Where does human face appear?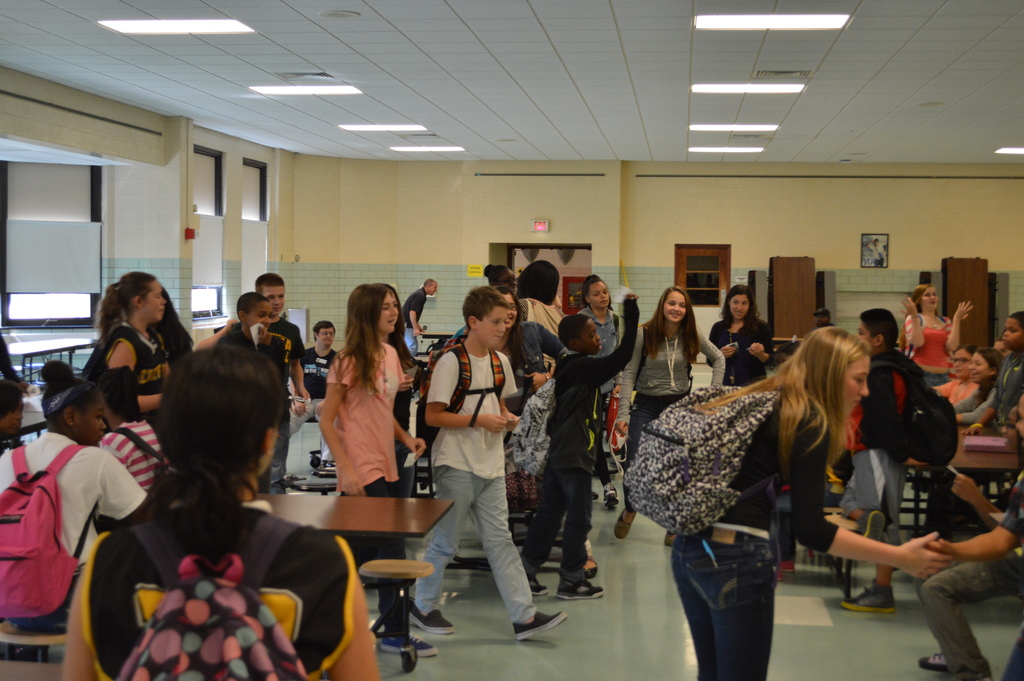
Appears at 73 395 106 445.
